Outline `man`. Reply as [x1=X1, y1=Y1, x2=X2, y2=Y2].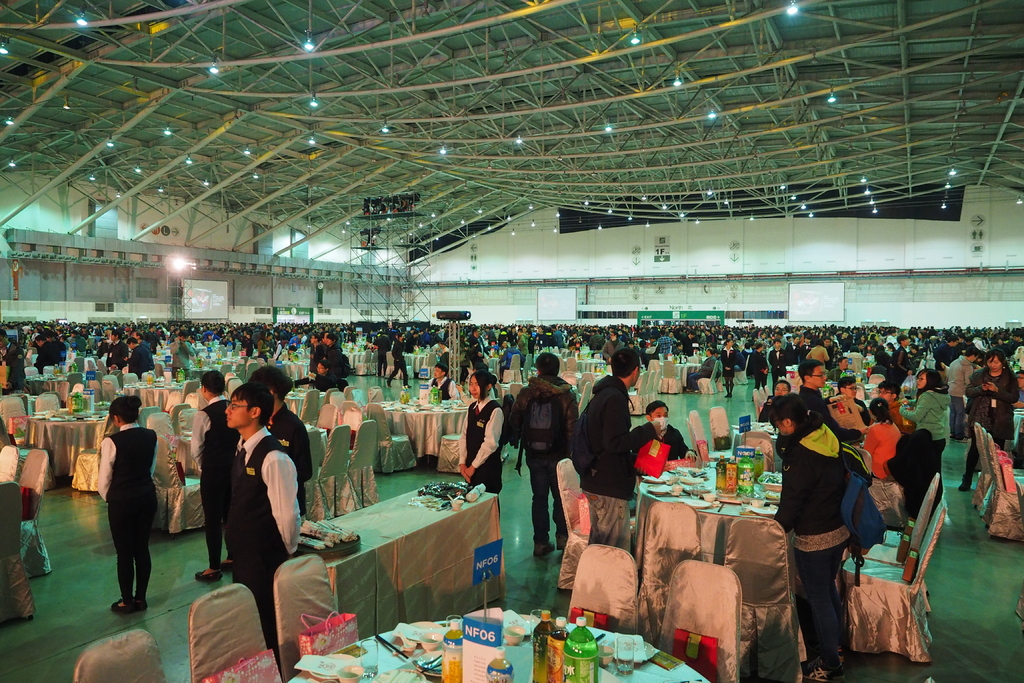
[x1=168, y1=331, x2=198, y2=375].
